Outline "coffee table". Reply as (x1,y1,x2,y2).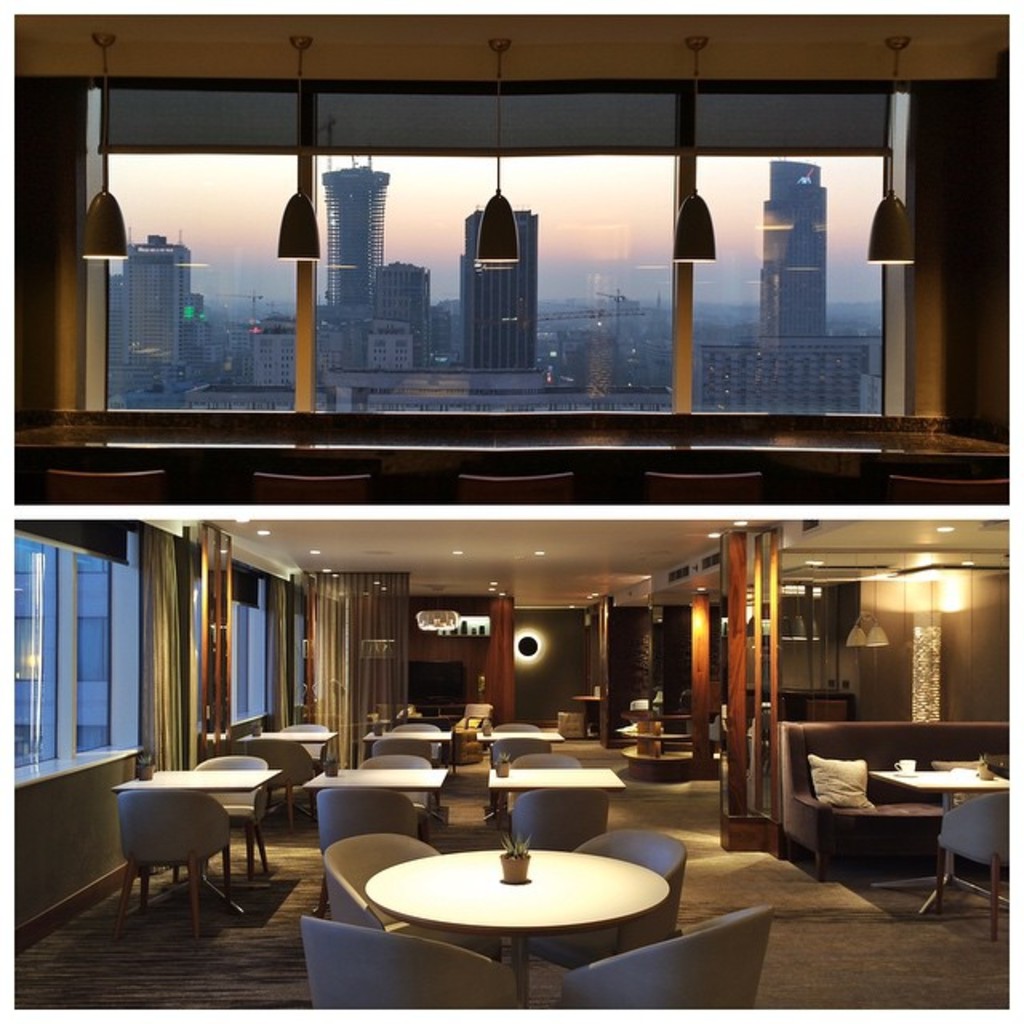
(296,766,454,821).
